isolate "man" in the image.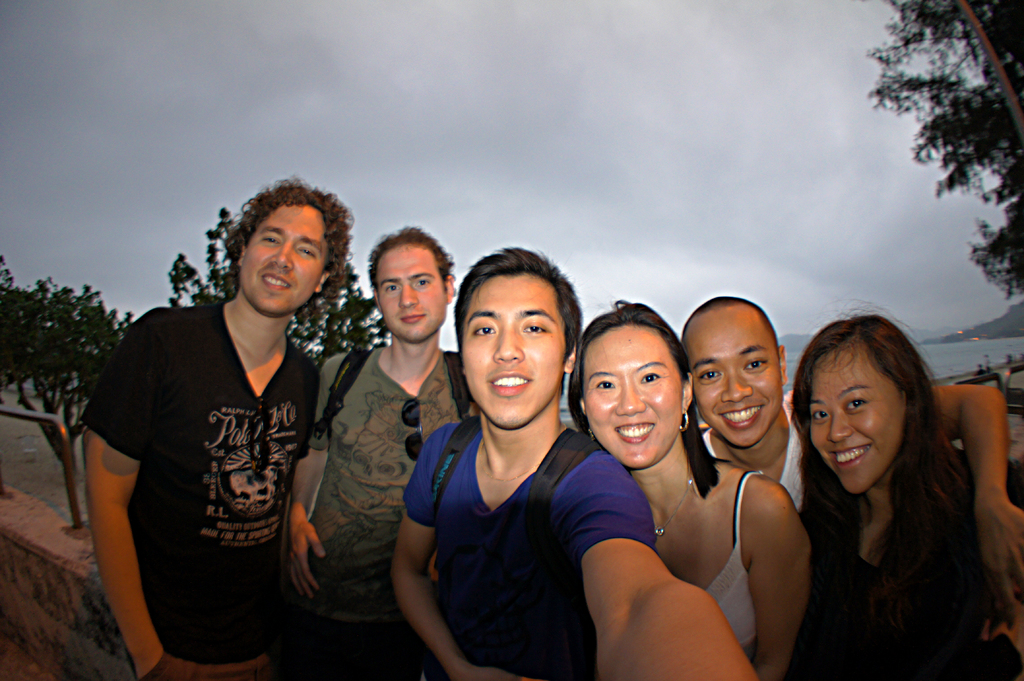
Isolated region: 280/226/479/680.
